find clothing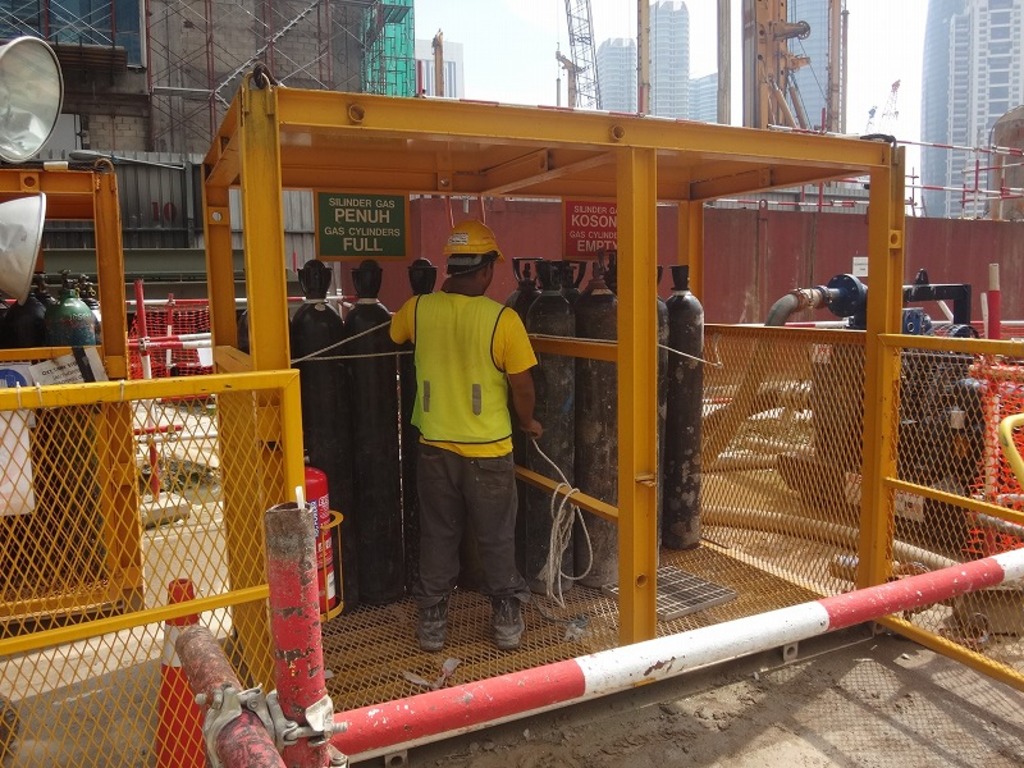
detection(390, 252, 539, 616)
